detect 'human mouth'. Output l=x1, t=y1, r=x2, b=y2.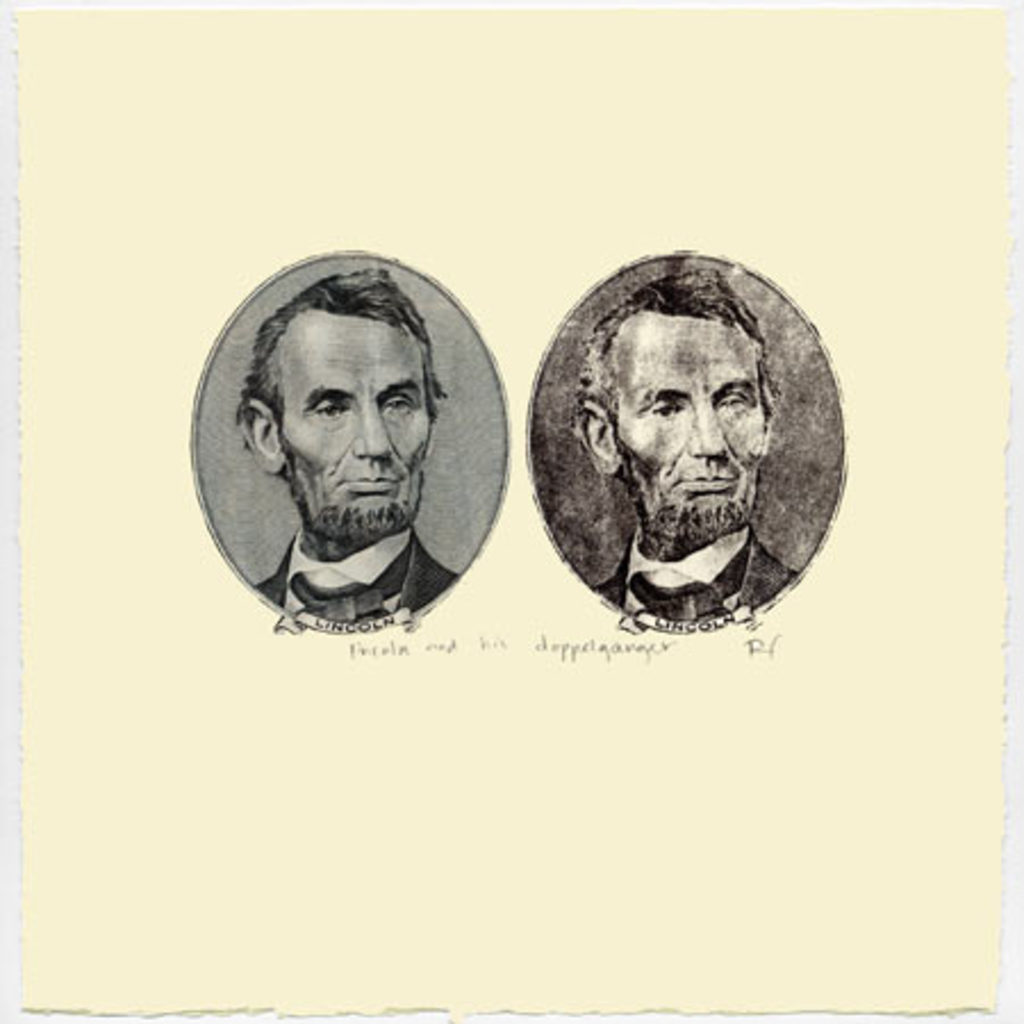
l=341, t=473, r=396, b=489.
